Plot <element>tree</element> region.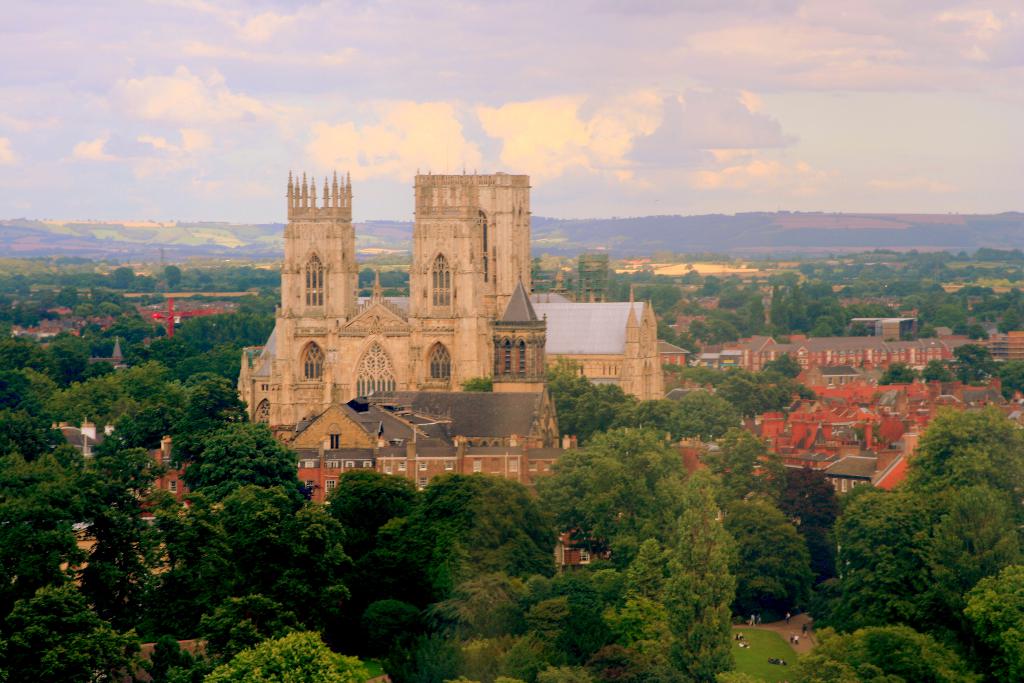
Plotted at [x1=382, y1=269, x2=410, y2=298].
